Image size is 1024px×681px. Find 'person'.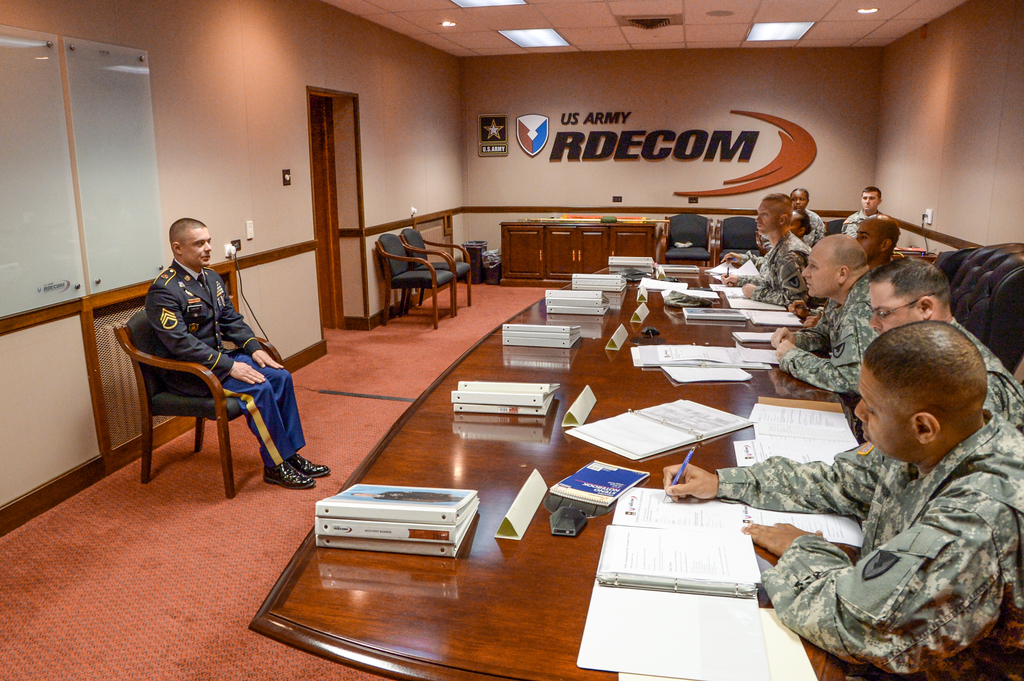
select_region(840, 184, 883, 234).
